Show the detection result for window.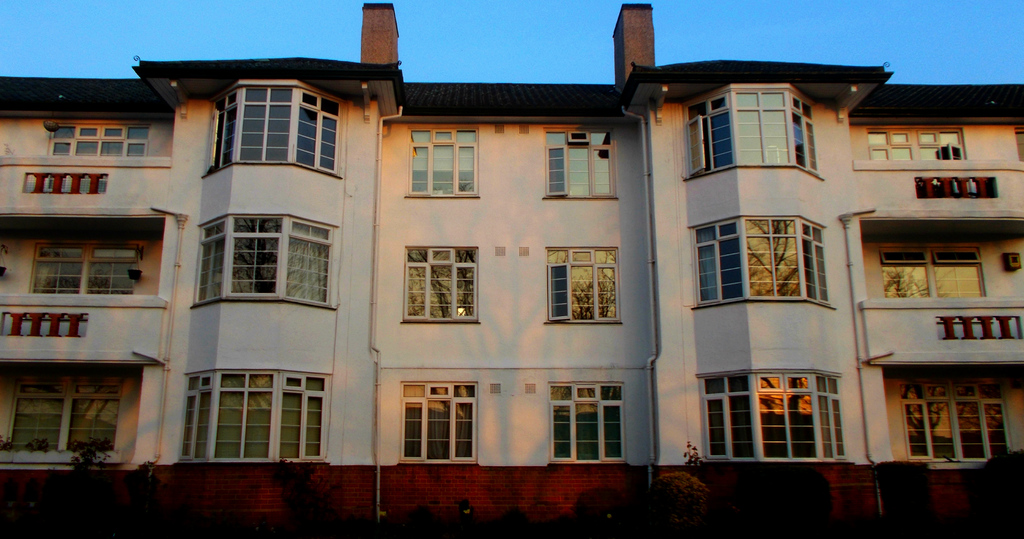
[left=545, top=245, right=620, bottom=323].
